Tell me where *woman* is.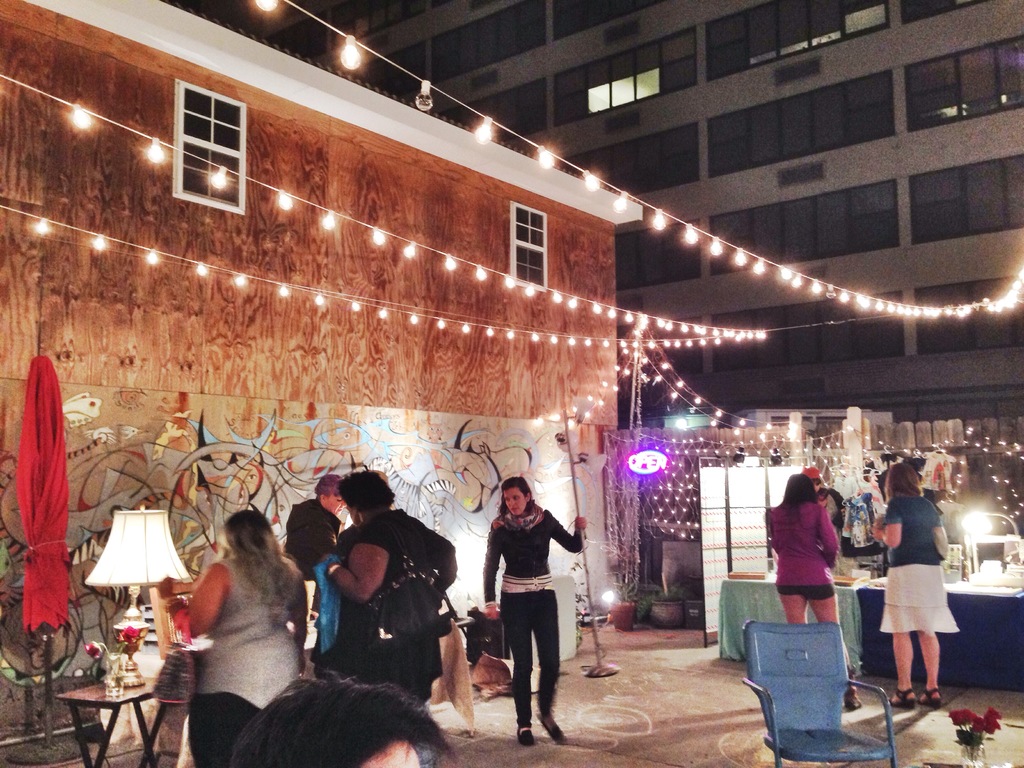
*woman* is at 305:467:456:700.
